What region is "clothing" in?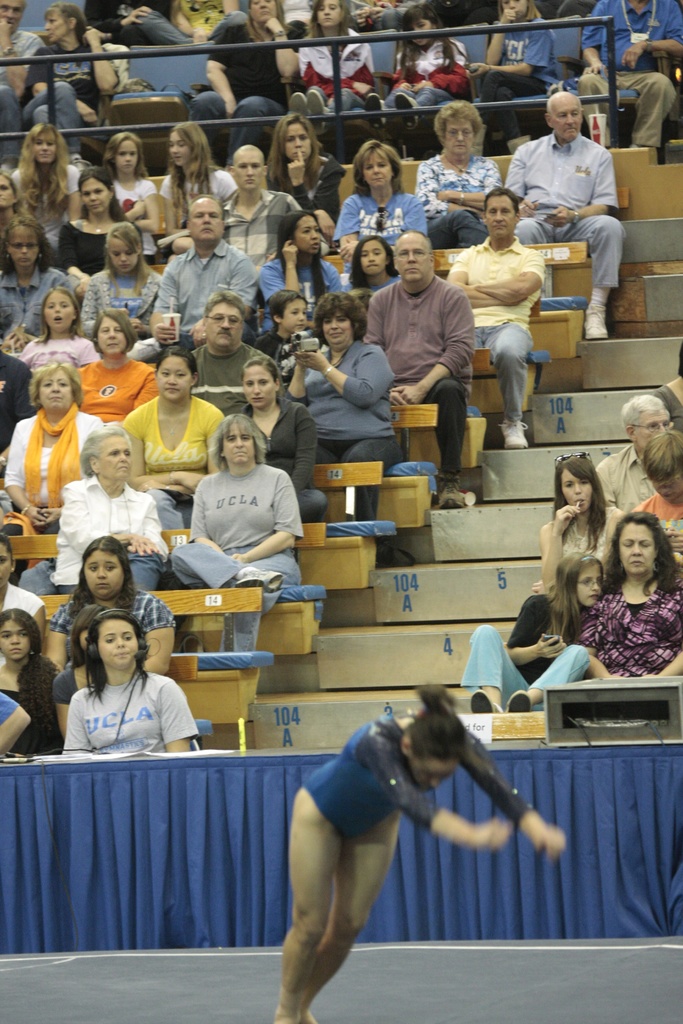
[306,710,543,846].
